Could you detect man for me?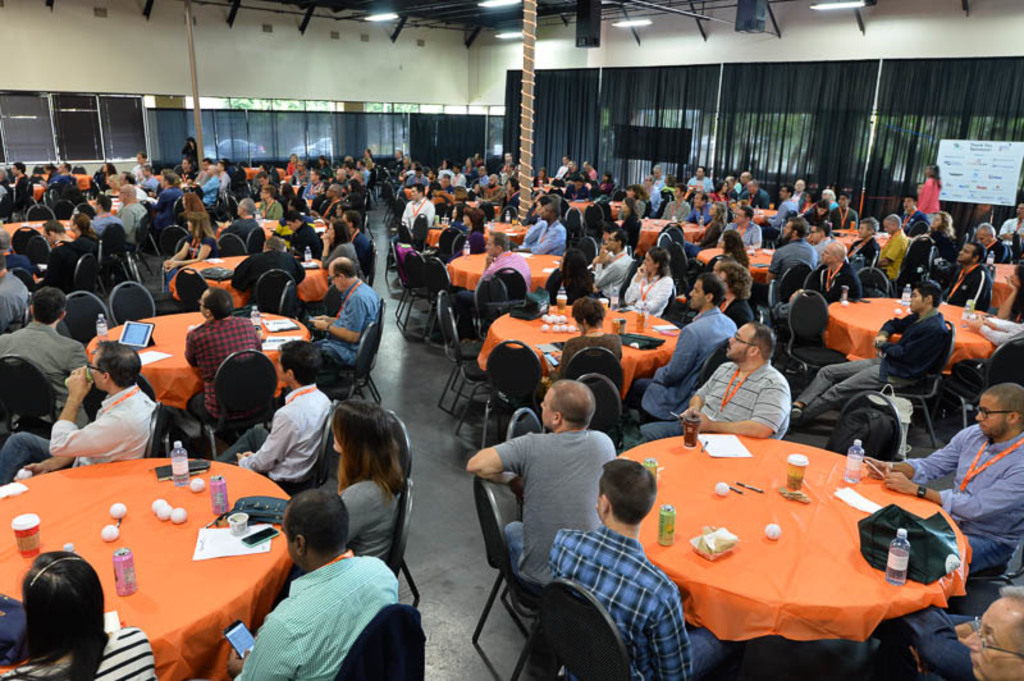
Detection result: select_region(974, 216, 1015, 261).
